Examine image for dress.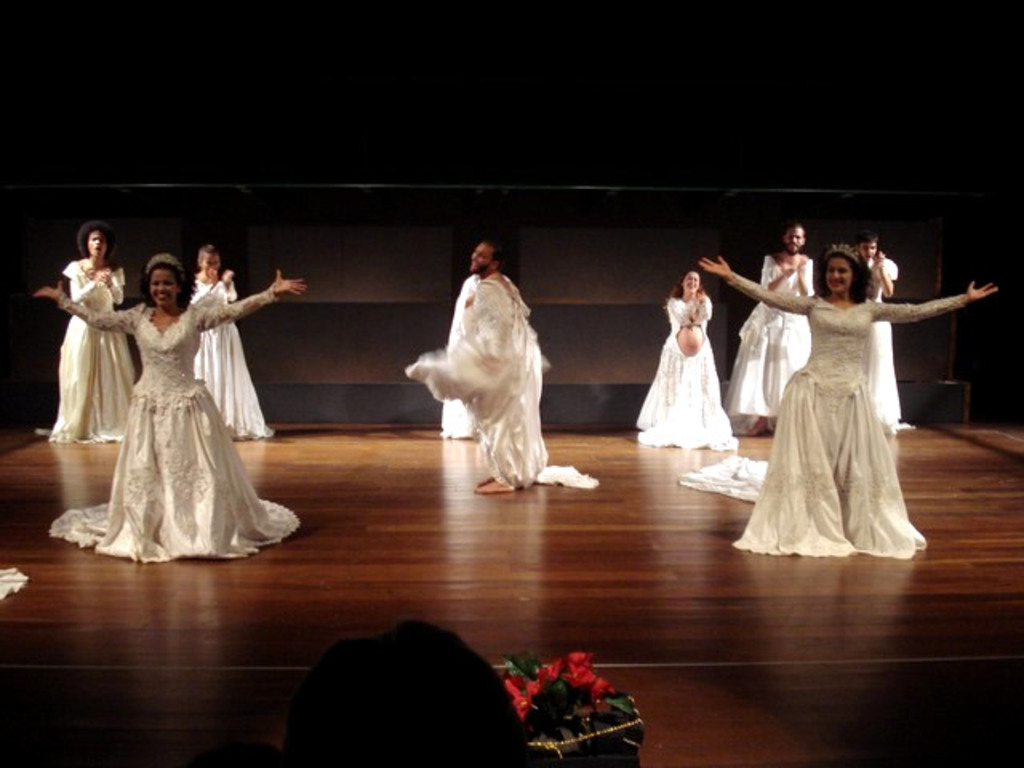
Examination result: x1=435 y1=275 x2=478 y2=448.
